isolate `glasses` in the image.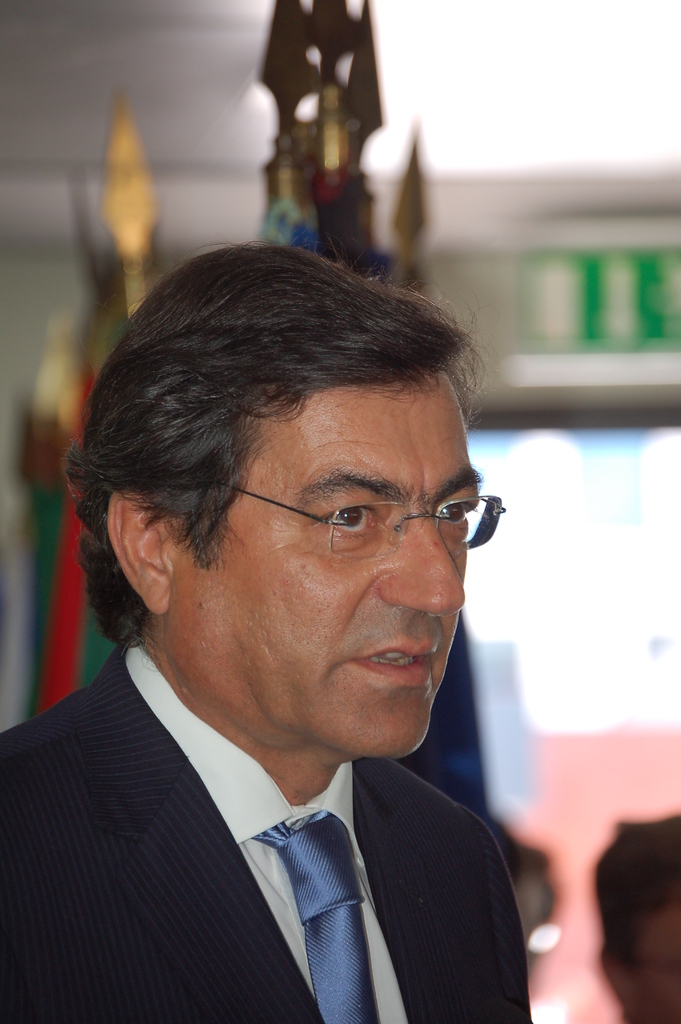
Isolated region: {"x1": 215, "y1": 477, "x2": 498, "y2": 565}.
